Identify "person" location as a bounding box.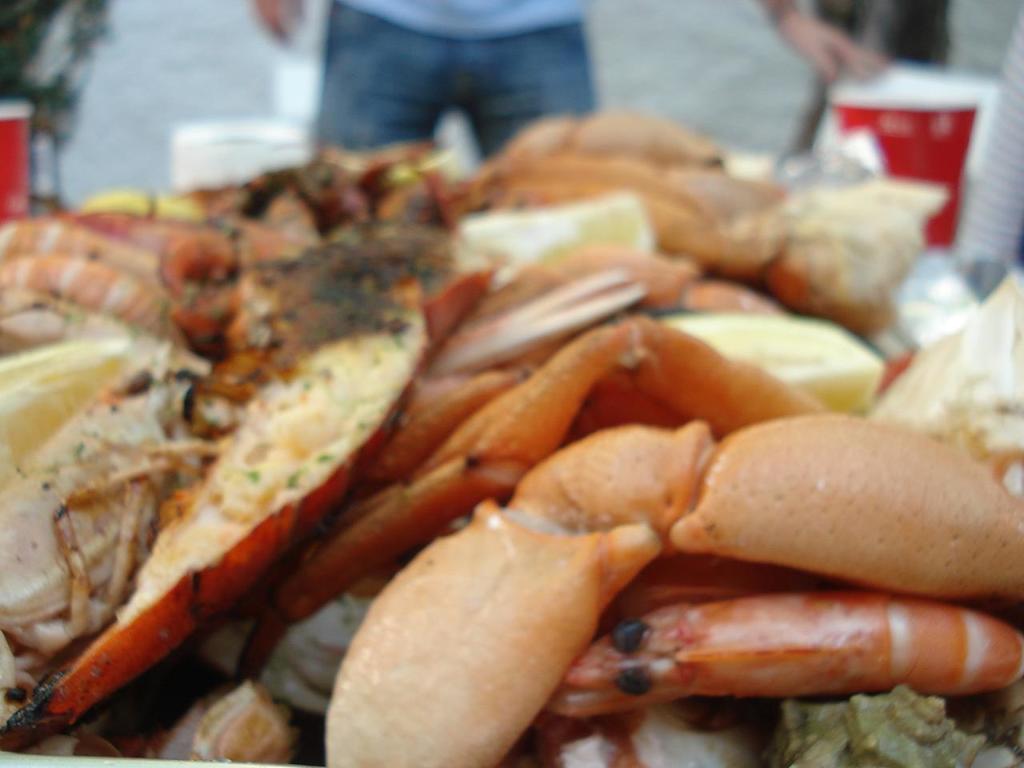
locate(247, 0, 883, 156).
